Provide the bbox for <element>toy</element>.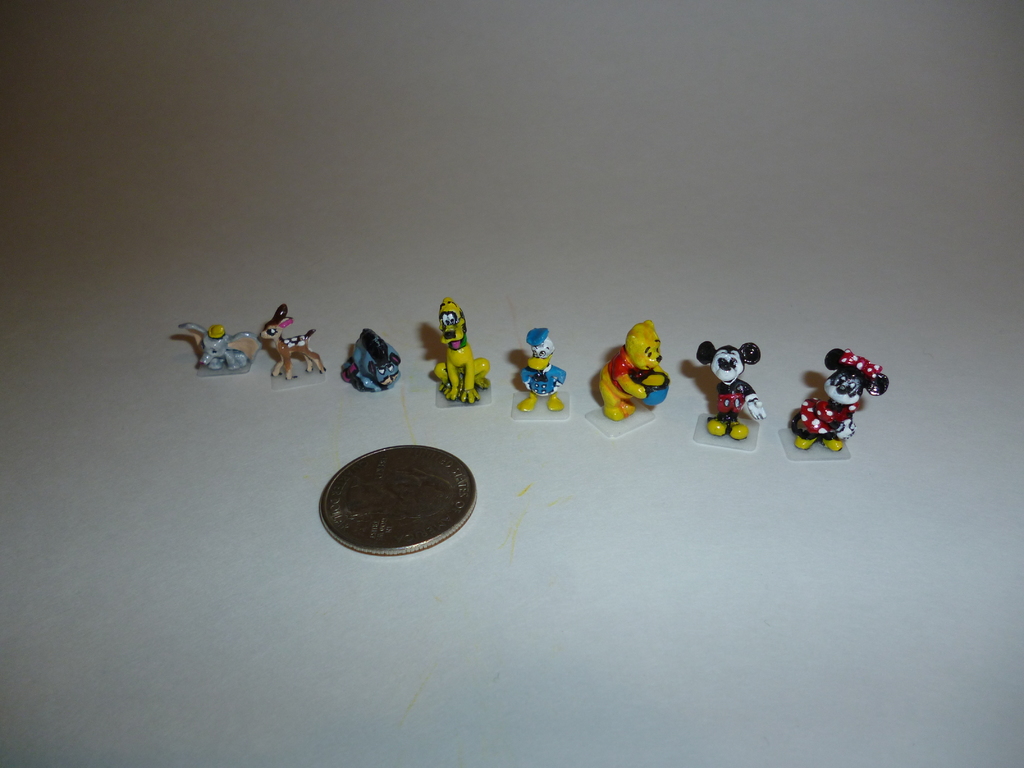
locate(780, 348, 892, 462).
